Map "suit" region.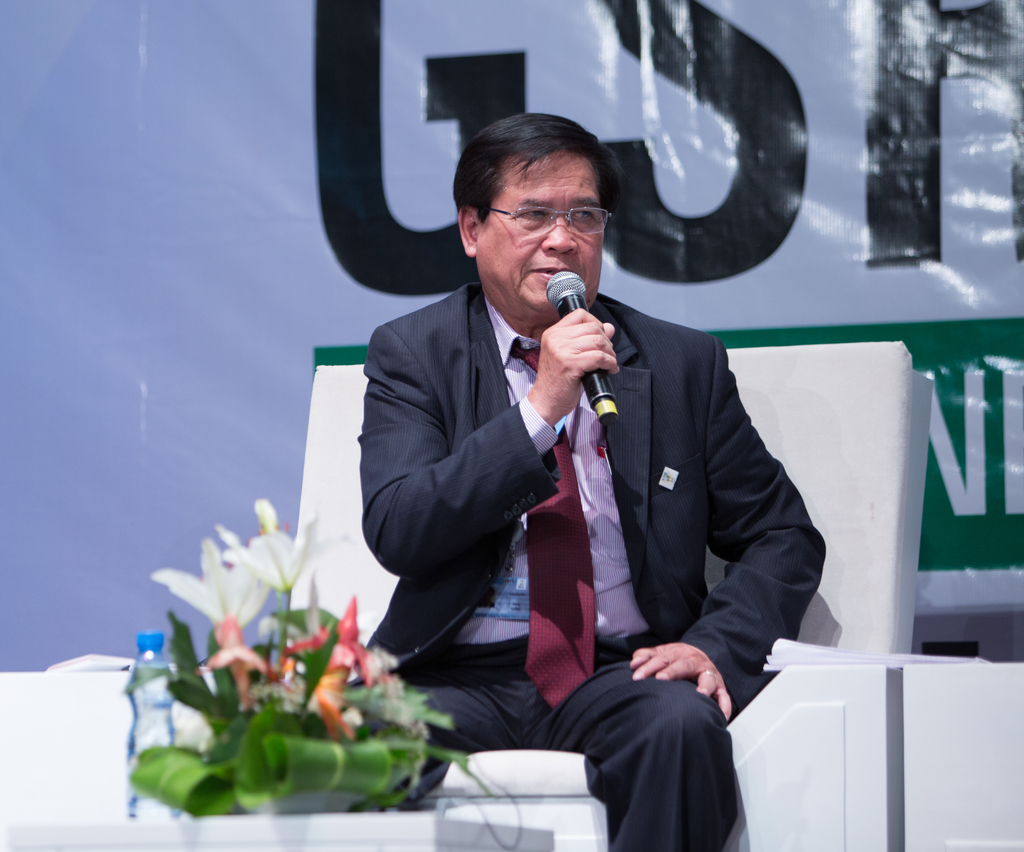
Mapped to left=460, top=208, right=831, bottom=807.
